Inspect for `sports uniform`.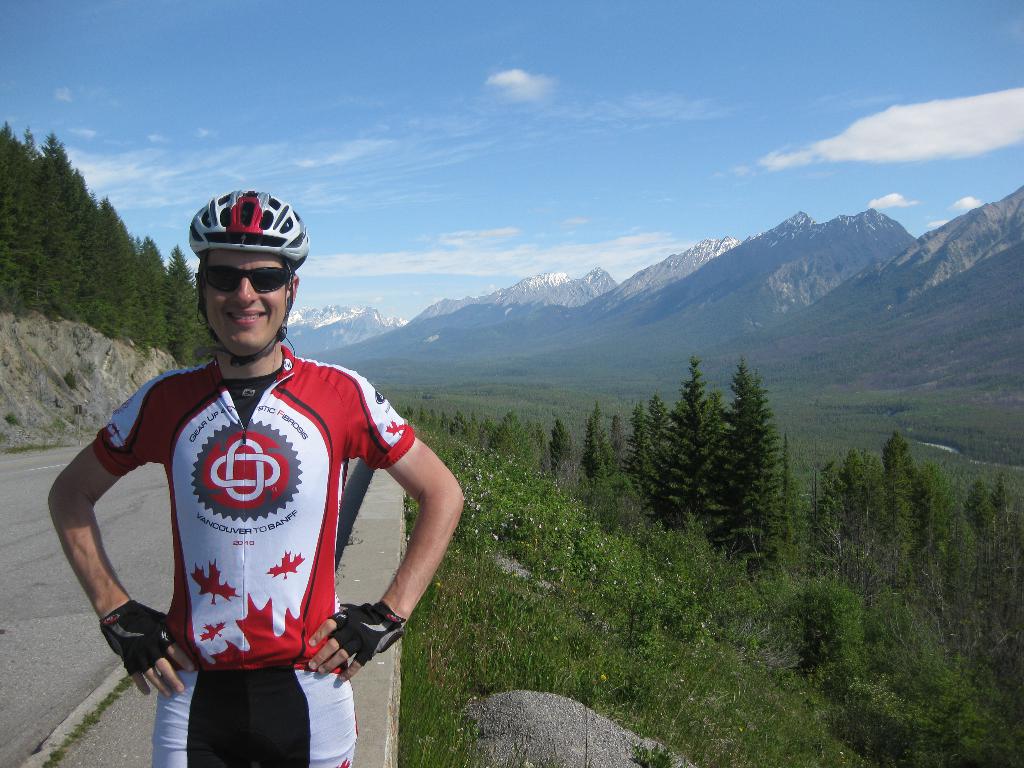
Inspection: <bbox>92, 339, 413, 767</bbox>.
